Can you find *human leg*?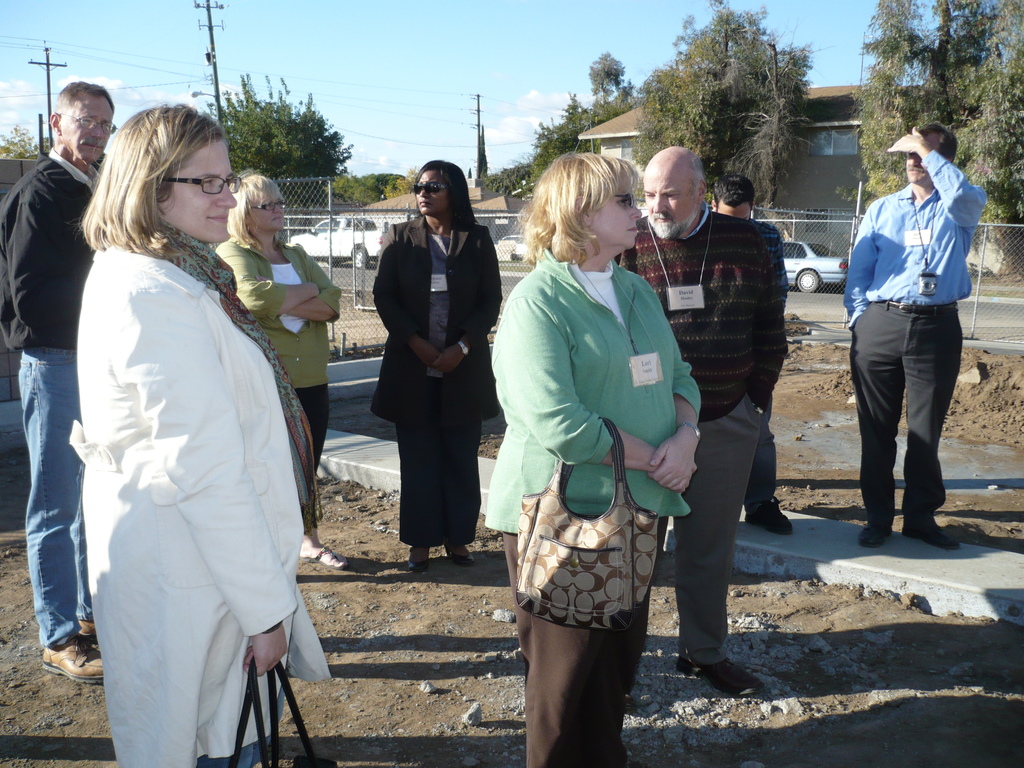
Yes, bounding box: bbox(17, 342, 86, 682).
